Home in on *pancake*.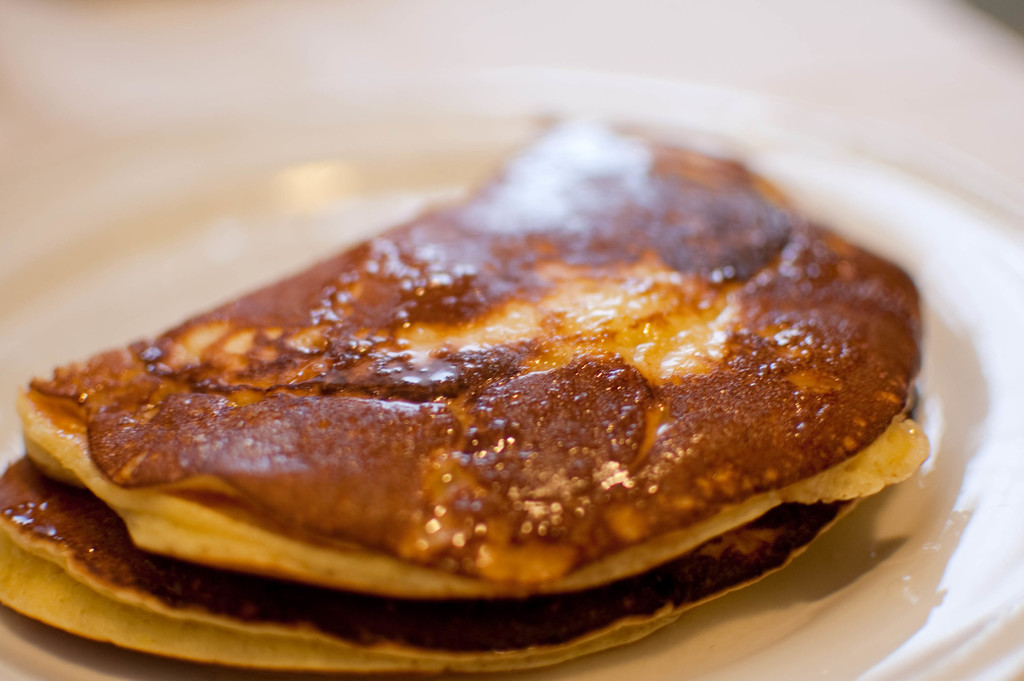
Homed in at bbox=(0, 395, 925, 680).
